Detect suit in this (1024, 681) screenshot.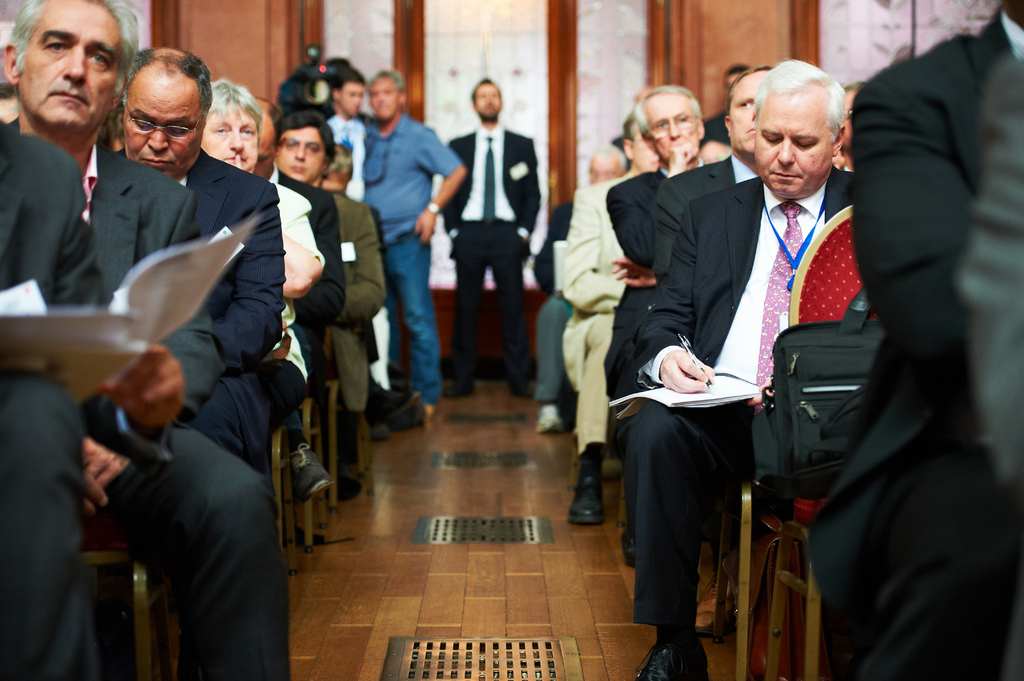
Detection: {"left": 114, "top": 149, "right": 291, "bottom": 476}.
